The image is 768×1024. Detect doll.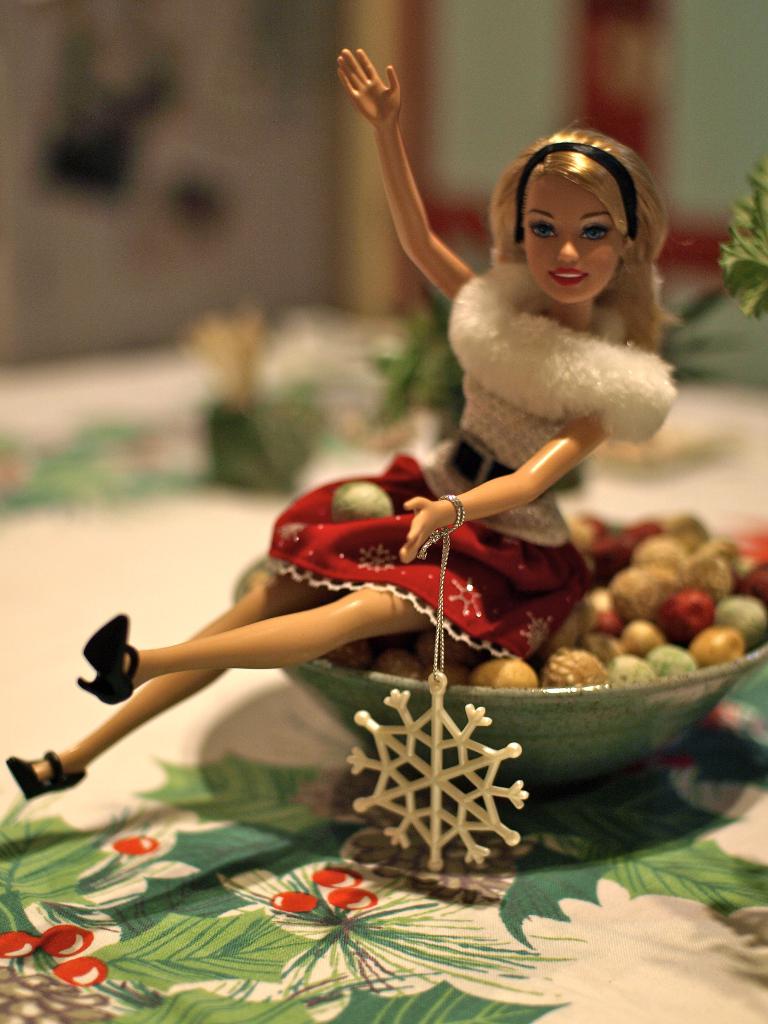
Detection: select_region(0, 29, 677, 758).
